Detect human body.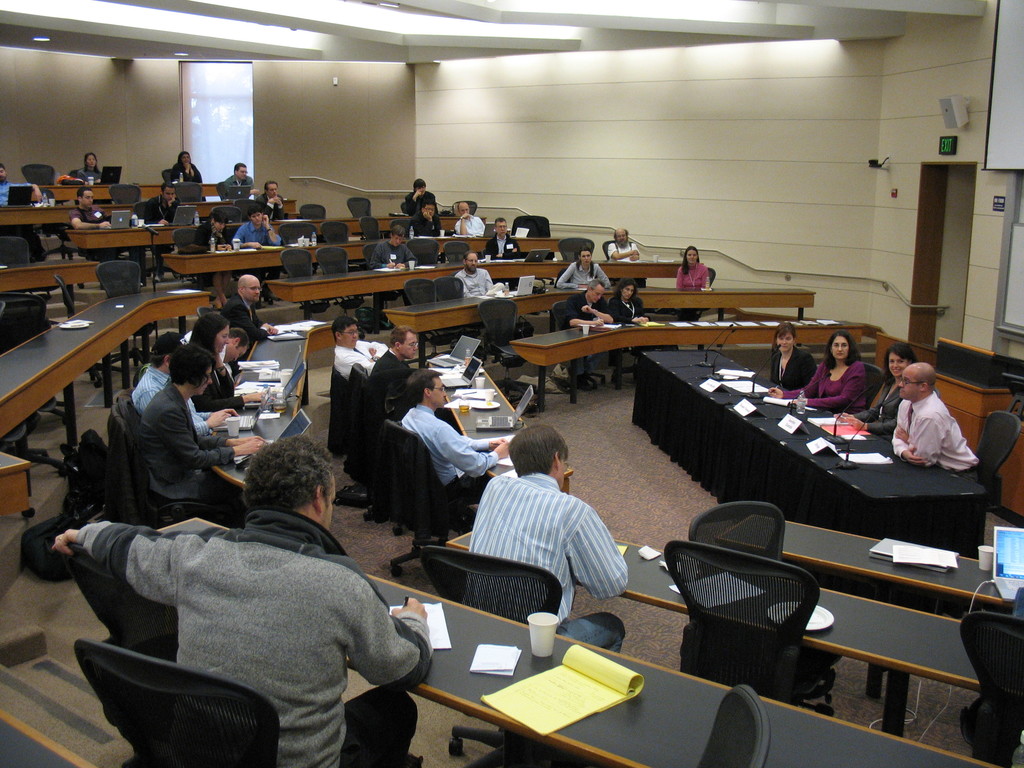
Detected at Rect(333, 339, 390, 381).
